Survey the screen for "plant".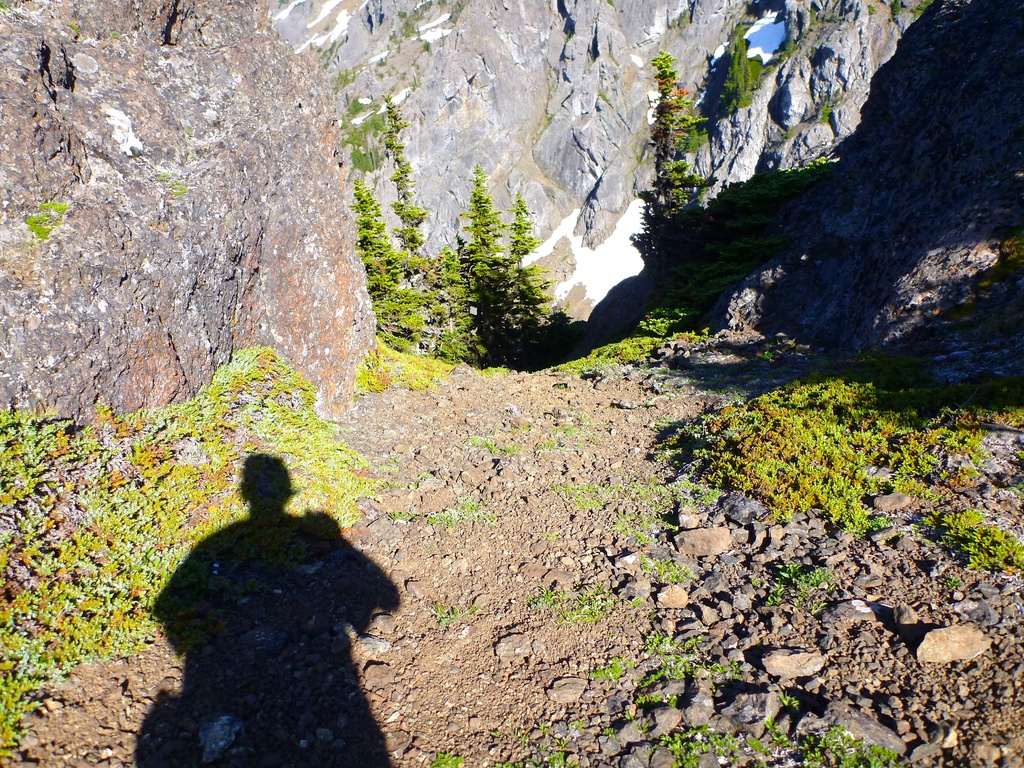
Survey found: box=[449, 1, 461, 22].
